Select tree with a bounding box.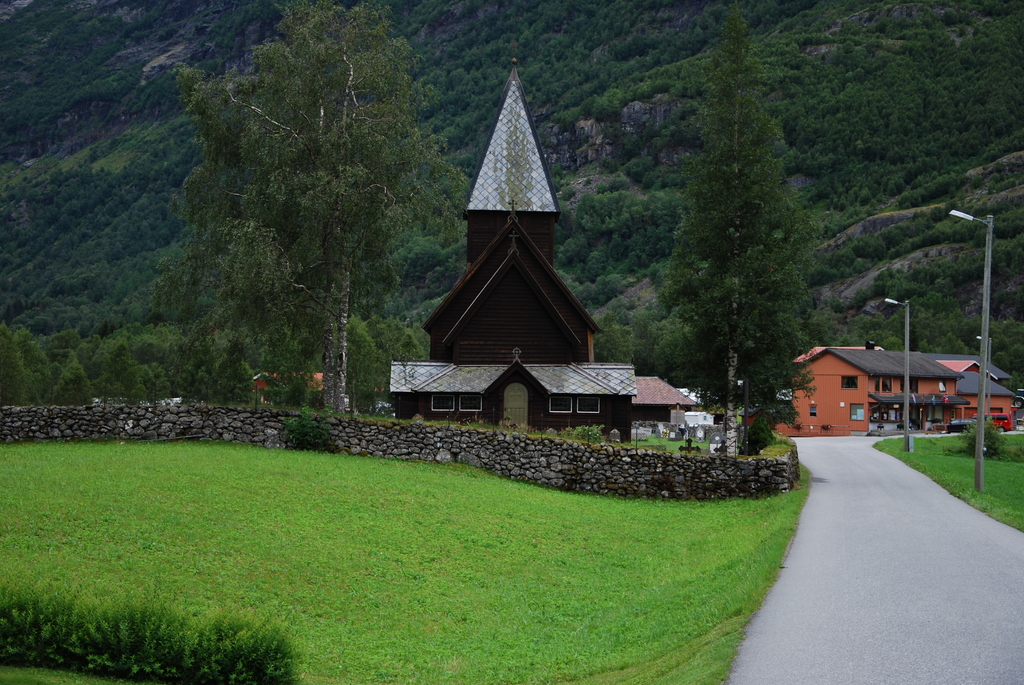
region(173, 0, 479, 417).
